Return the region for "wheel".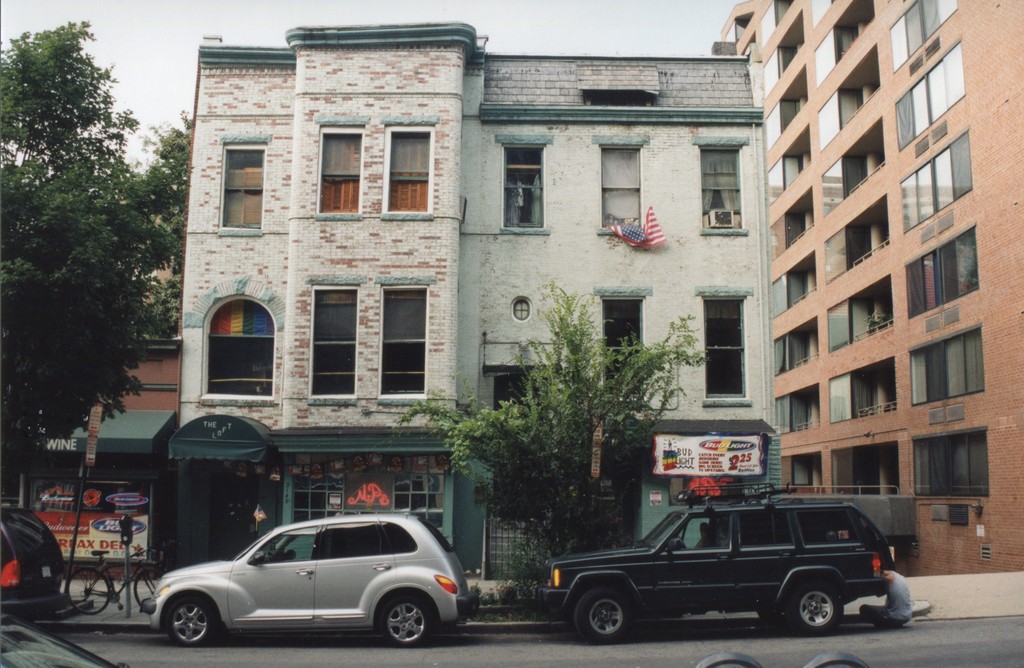
left=67, top=567, right=109, bottom=613.
